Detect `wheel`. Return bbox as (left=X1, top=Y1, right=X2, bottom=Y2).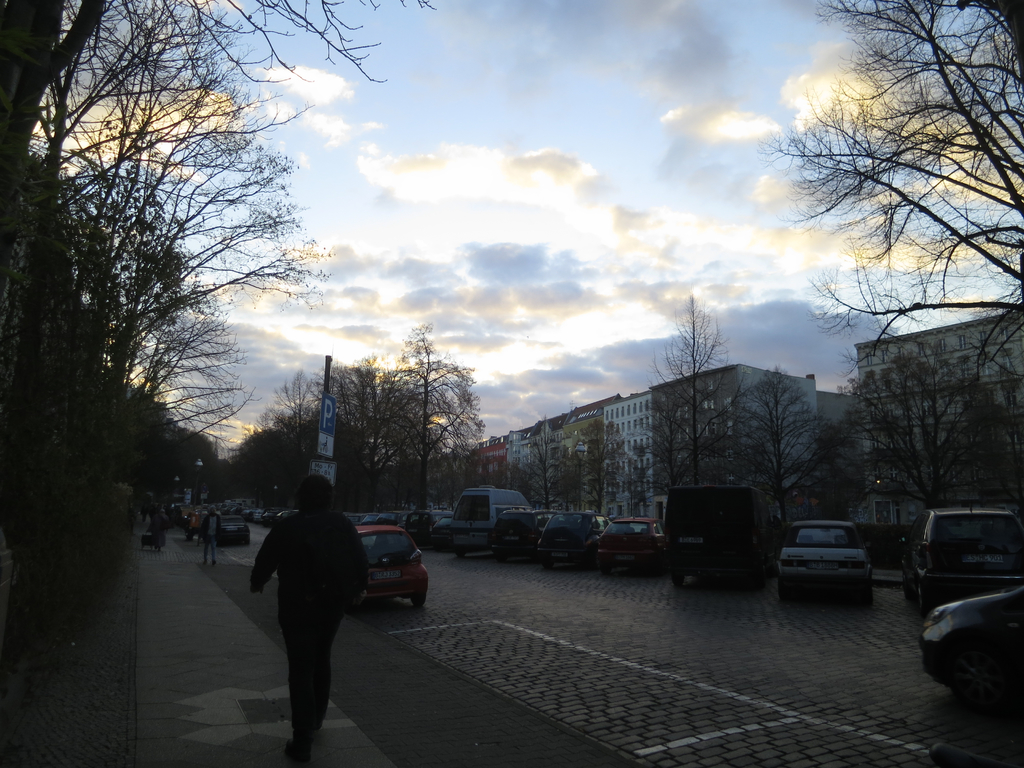
(left=542, top=559, right=554, bottom=568).
